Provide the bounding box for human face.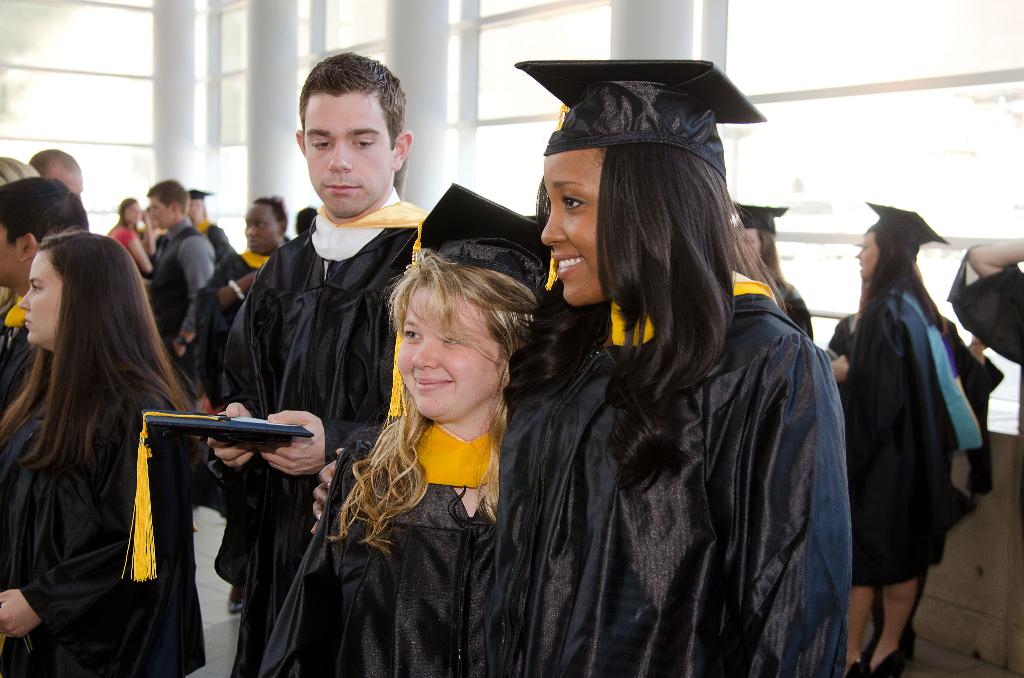
(x1=746, y1=227, x2=762, y2=259).
